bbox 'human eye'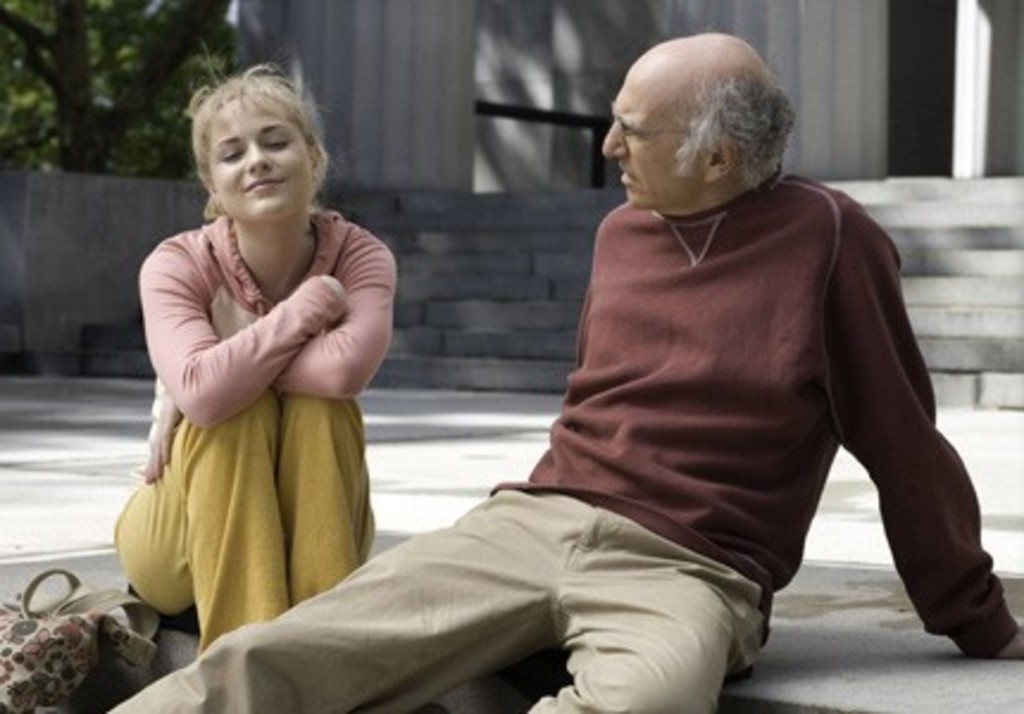
267/138/291/152
